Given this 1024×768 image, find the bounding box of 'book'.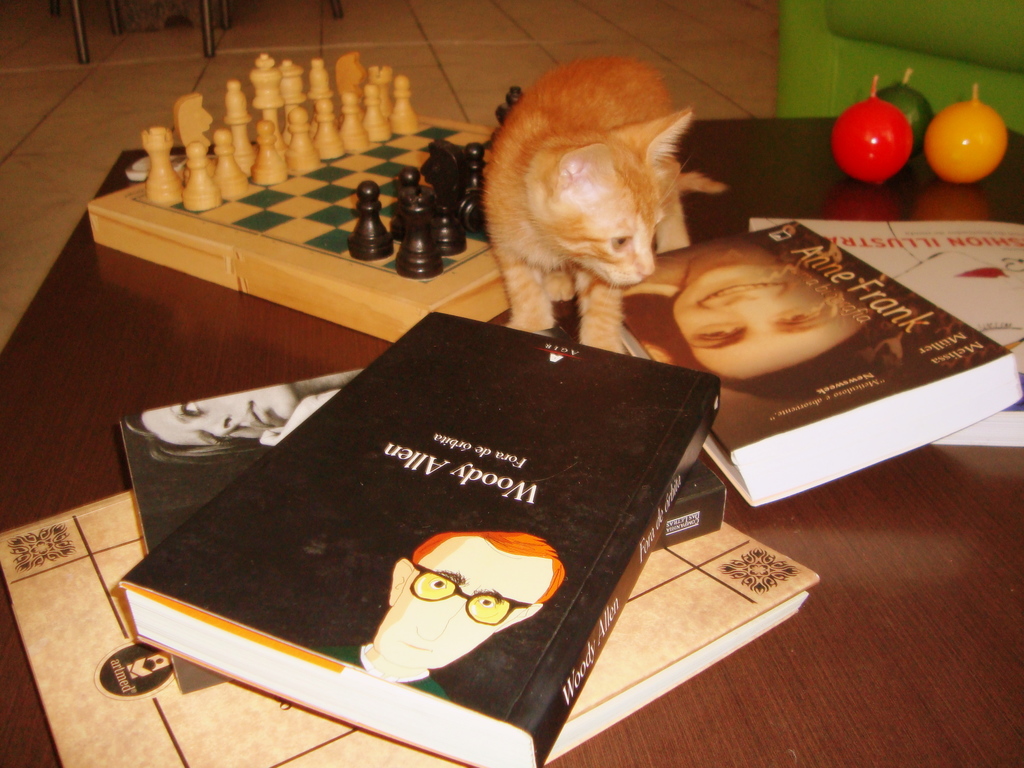
(x1=117, y1=309, x2=724, y2=767).
